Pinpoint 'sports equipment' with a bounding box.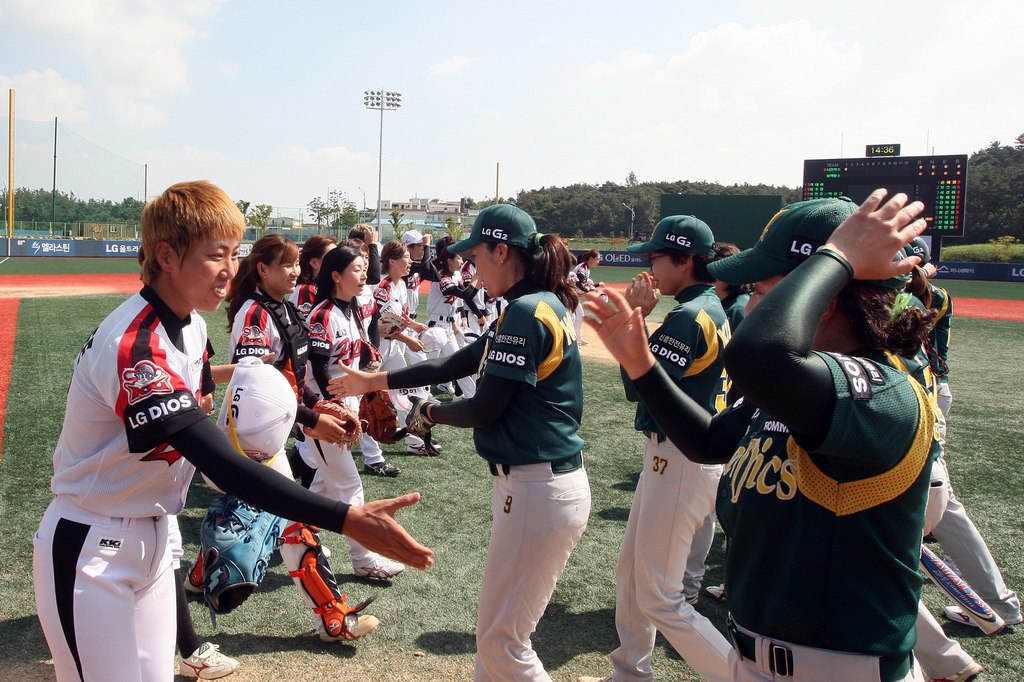
(x1=377, y1=308, x2=408, y2=340).
